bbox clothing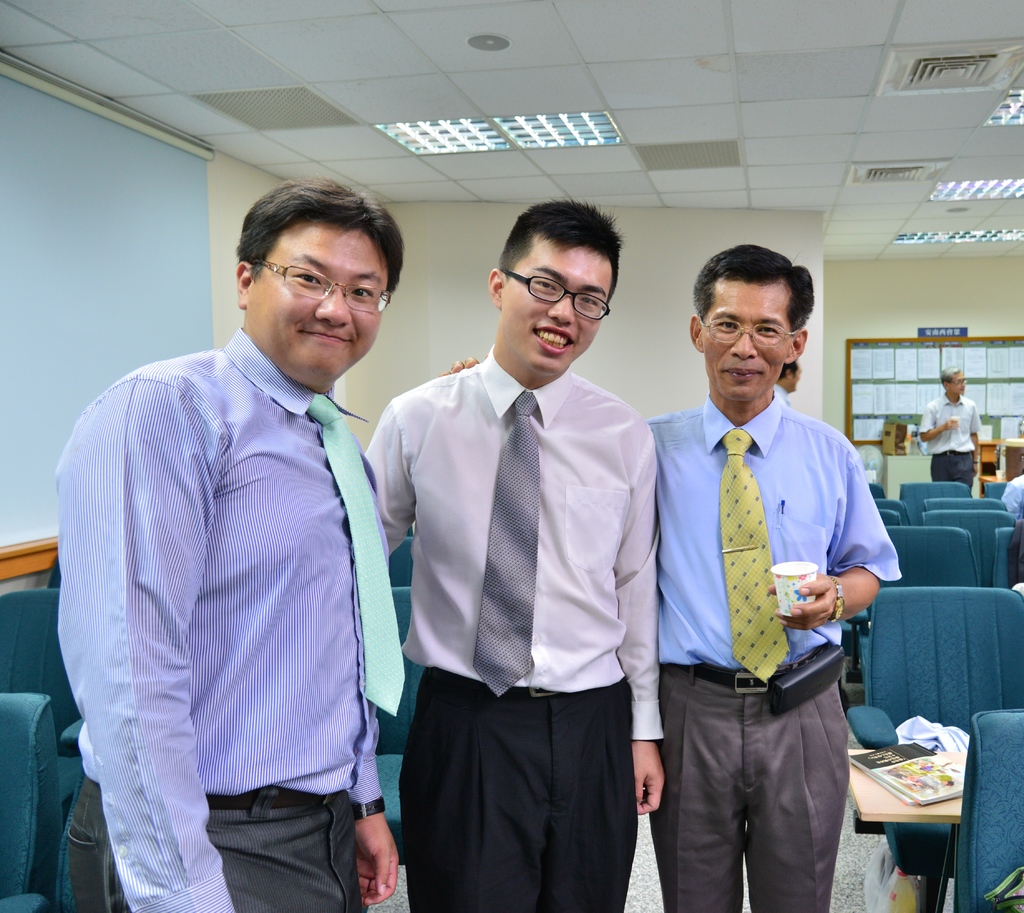
[left=771, top=381, right=794, bottom=407]
